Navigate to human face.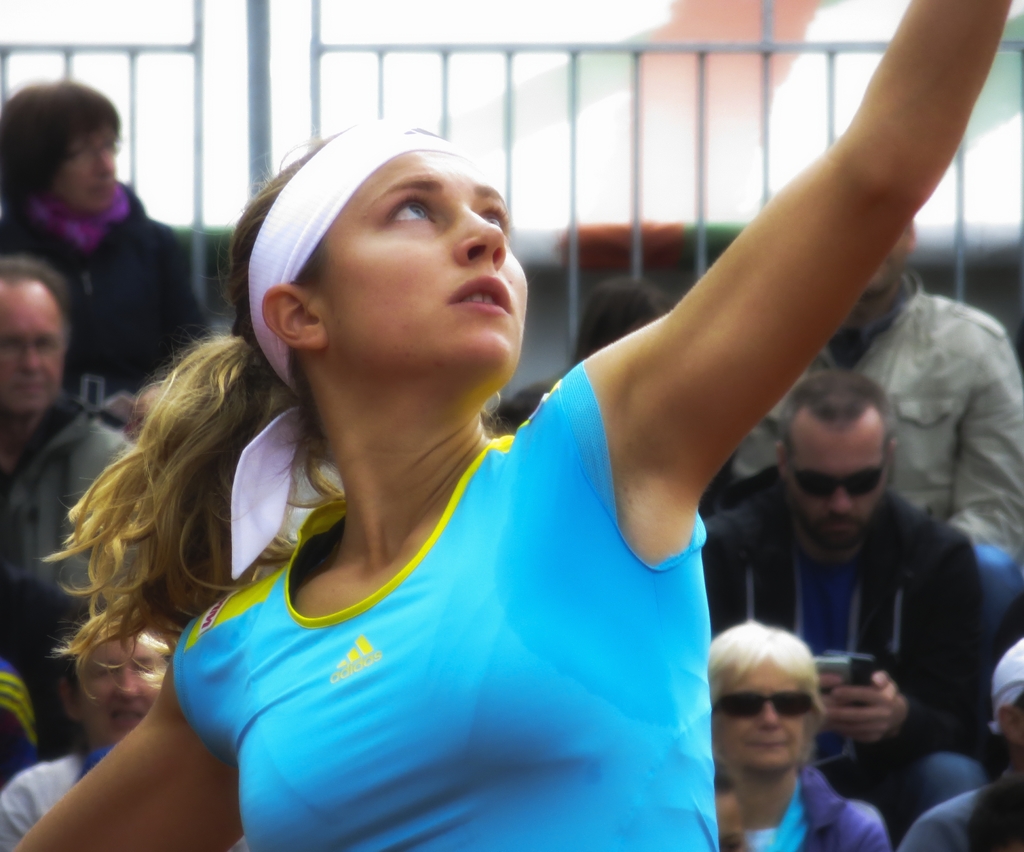
Navigation target: detection(76, 628, 180, 741).
